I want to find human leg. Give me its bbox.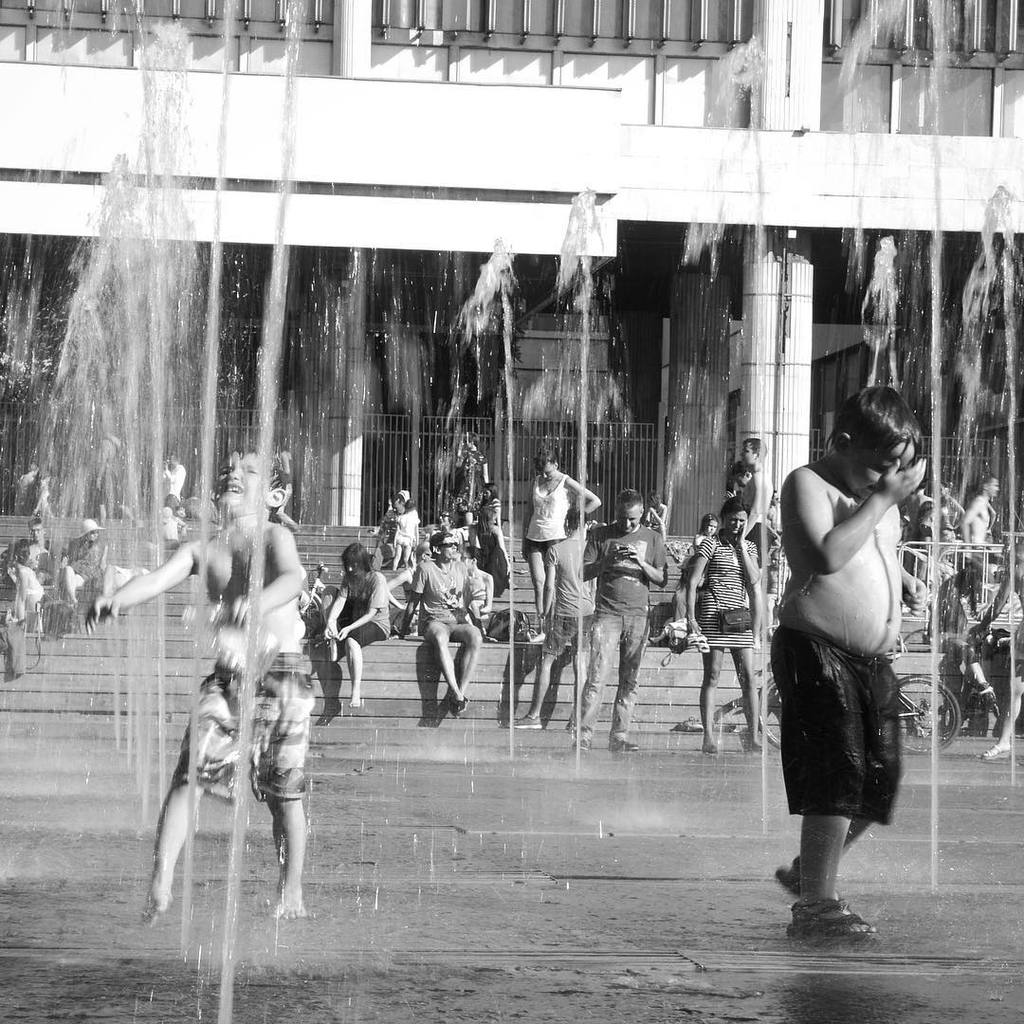
region(621, 603, 651, 749).
